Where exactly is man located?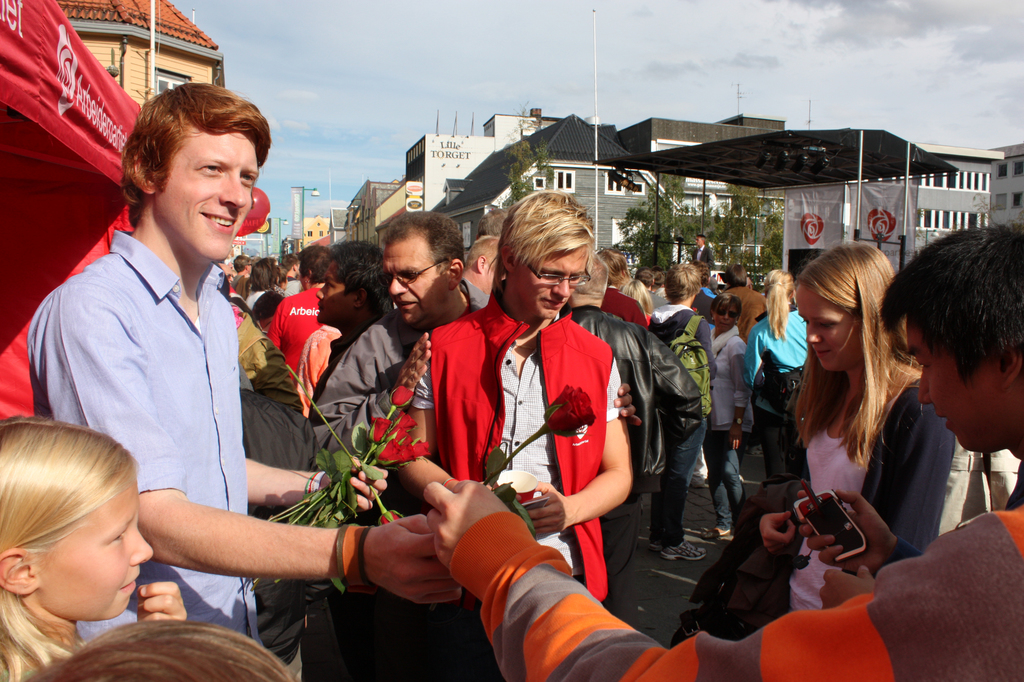
Its bounding box is Rect(300, 238, 386, 412).
